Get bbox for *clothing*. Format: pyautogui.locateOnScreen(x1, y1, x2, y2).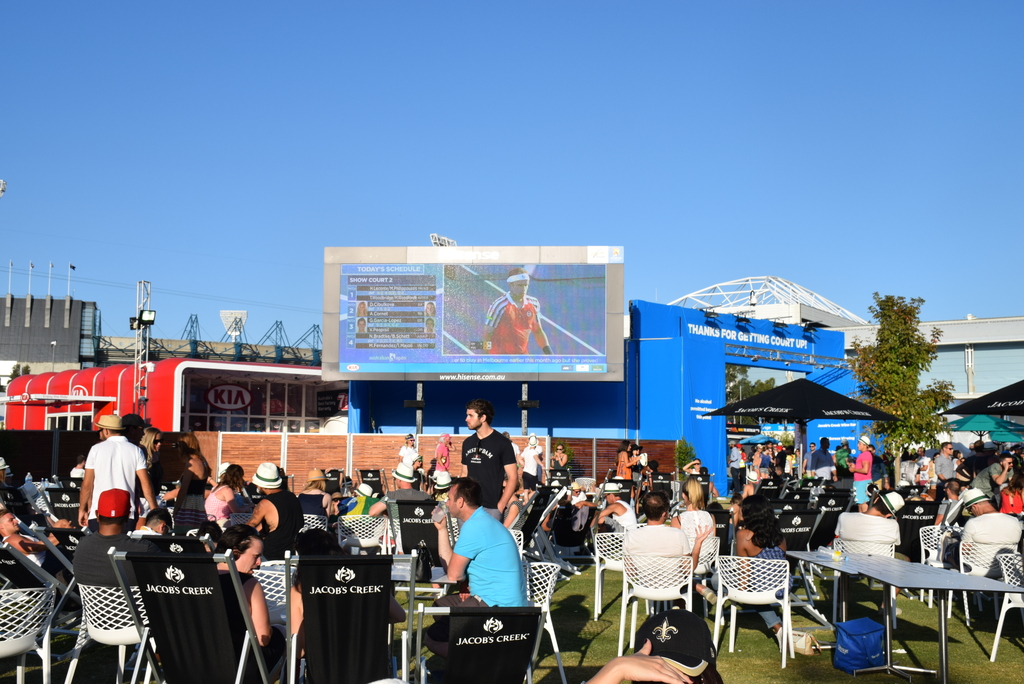
pyautogui.locateOnScreen(76, 433, 157, 521).
